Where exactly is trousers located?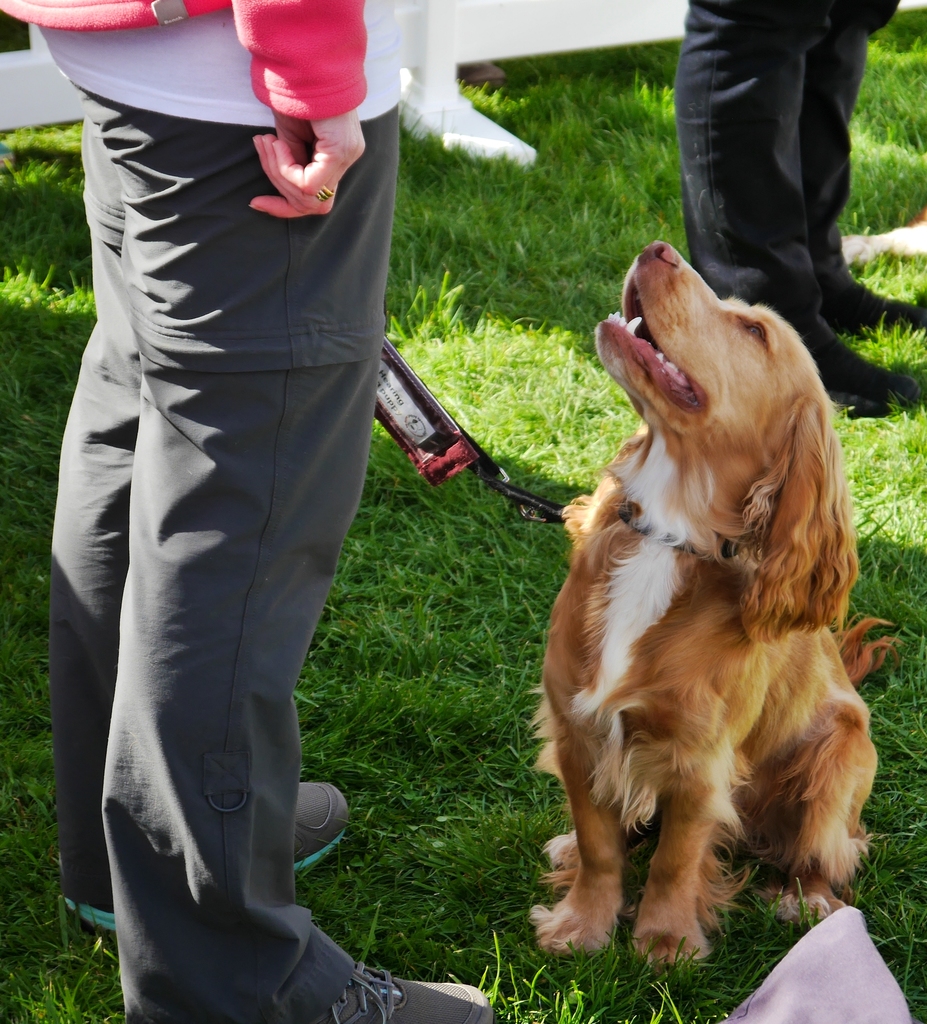
Its bounding box is <bbox>70, 122, 400, 986</bbox>.
